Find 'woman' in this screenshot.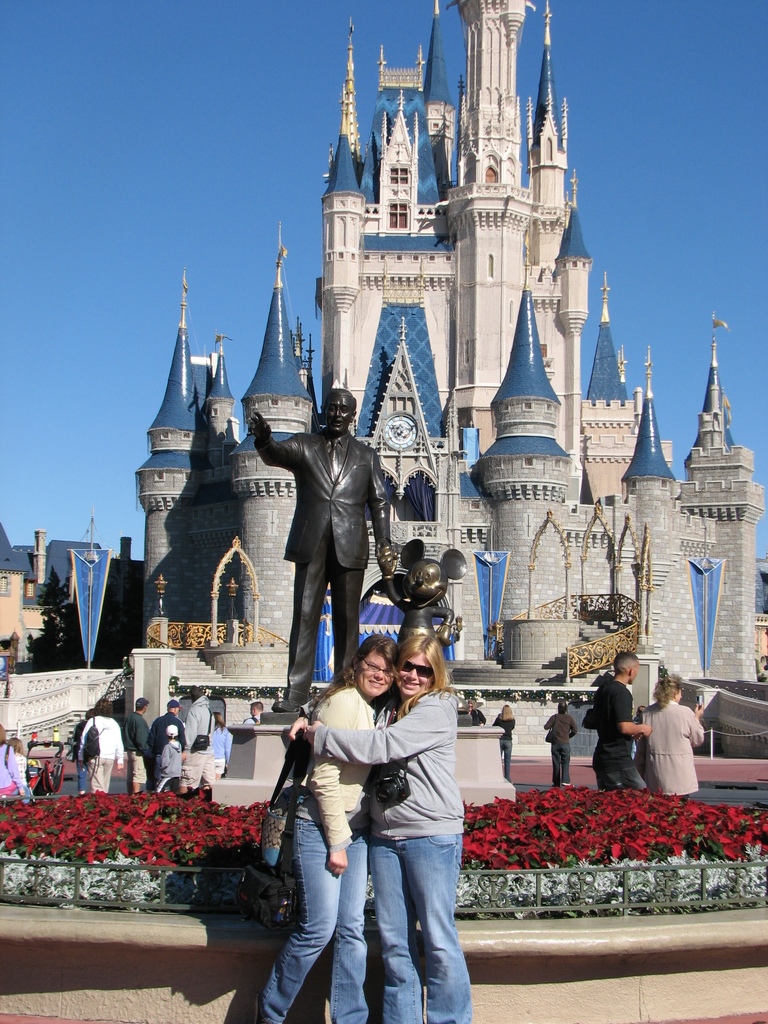
The bounding box for 'woman' is Rect(257, 634, 396, 1023).
